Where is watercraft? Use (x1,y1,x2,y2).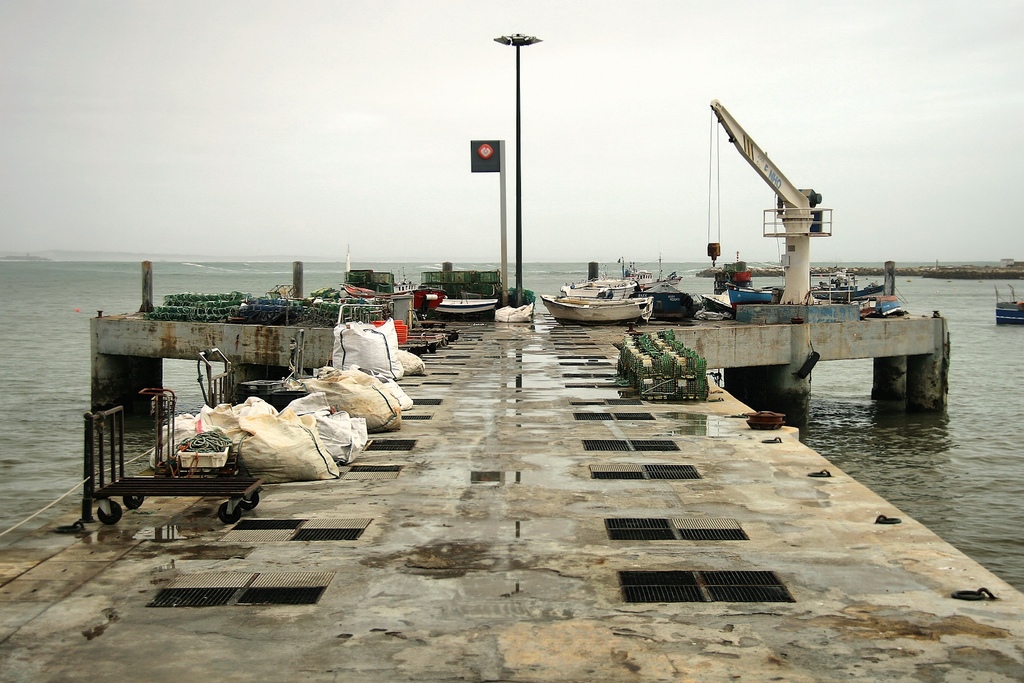
(732,281,881,319).
